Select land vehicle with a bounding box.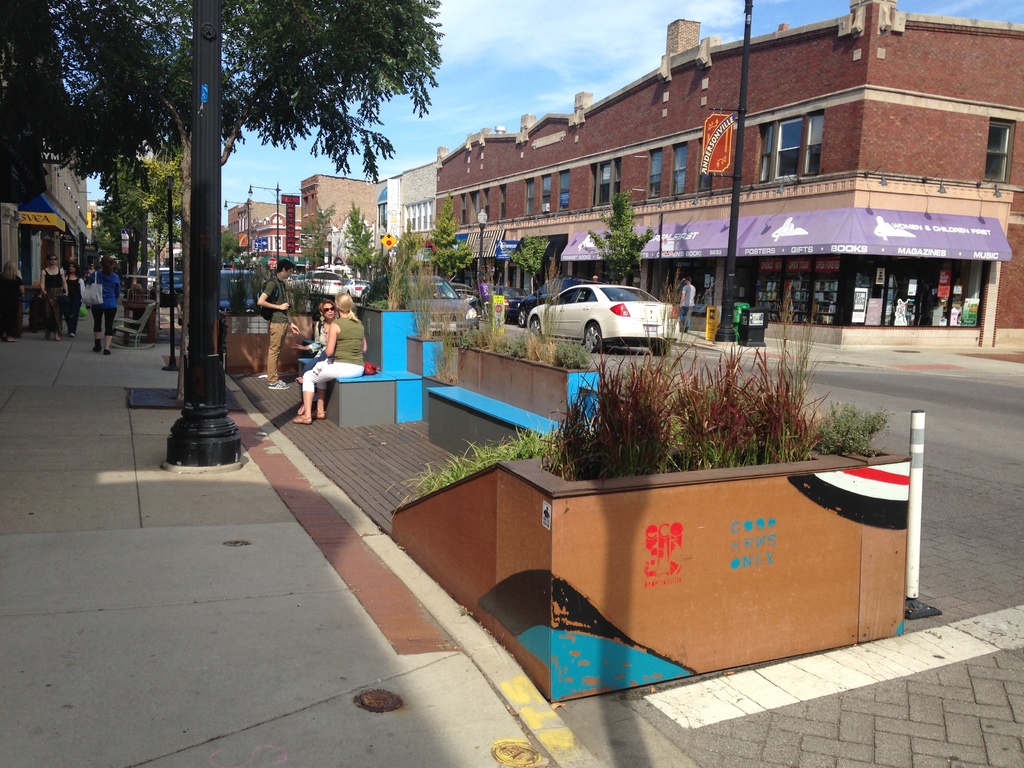
[x1=511, y1=276, x2=586, y2=324].
